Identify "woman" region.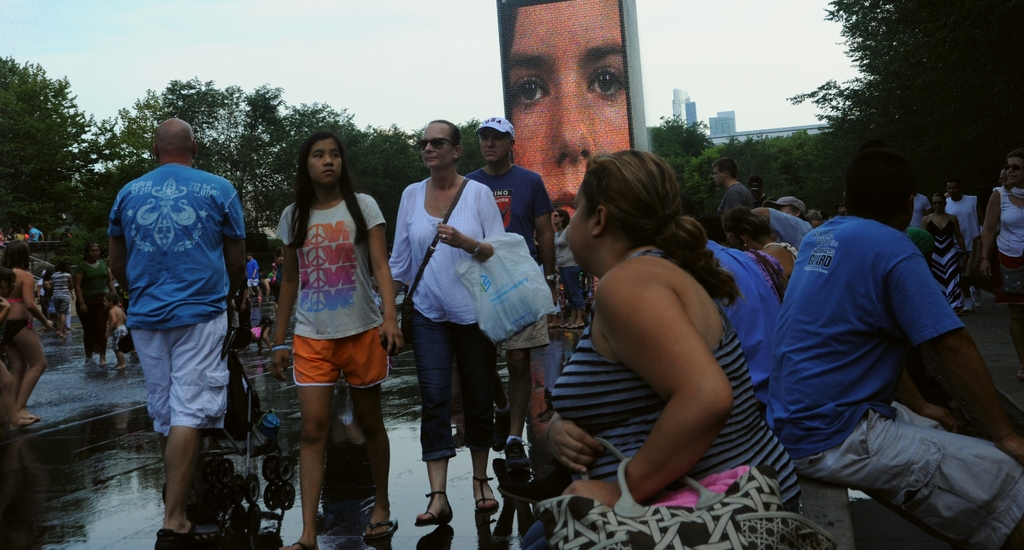
Region: 0,239,65,428.
